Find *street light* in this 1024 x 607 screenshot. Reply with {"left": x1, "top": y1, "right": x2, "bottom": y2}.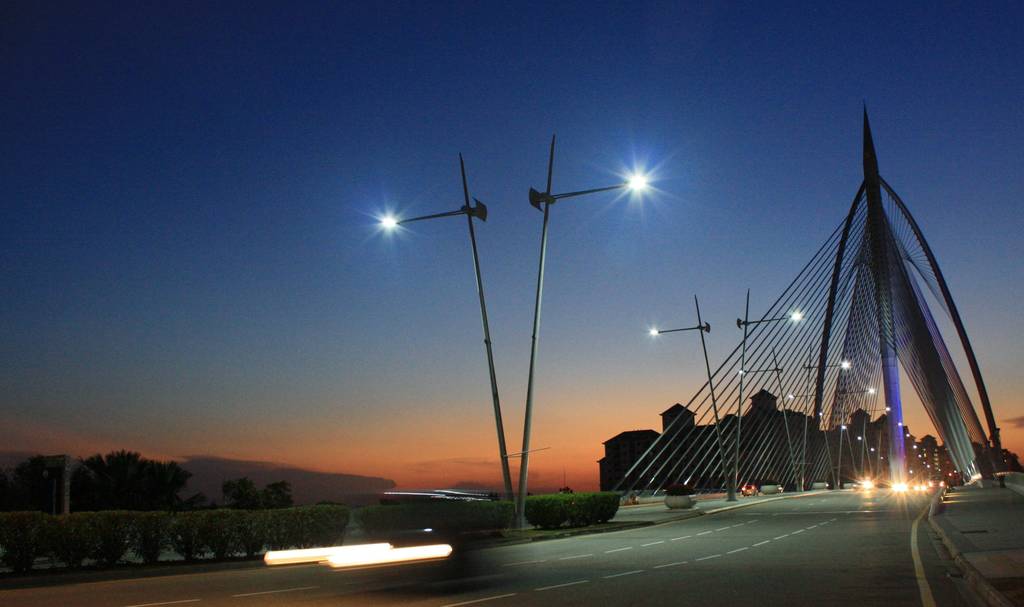
{"left": 502, "top": 135, "right": 652, "bottom": 524}.
